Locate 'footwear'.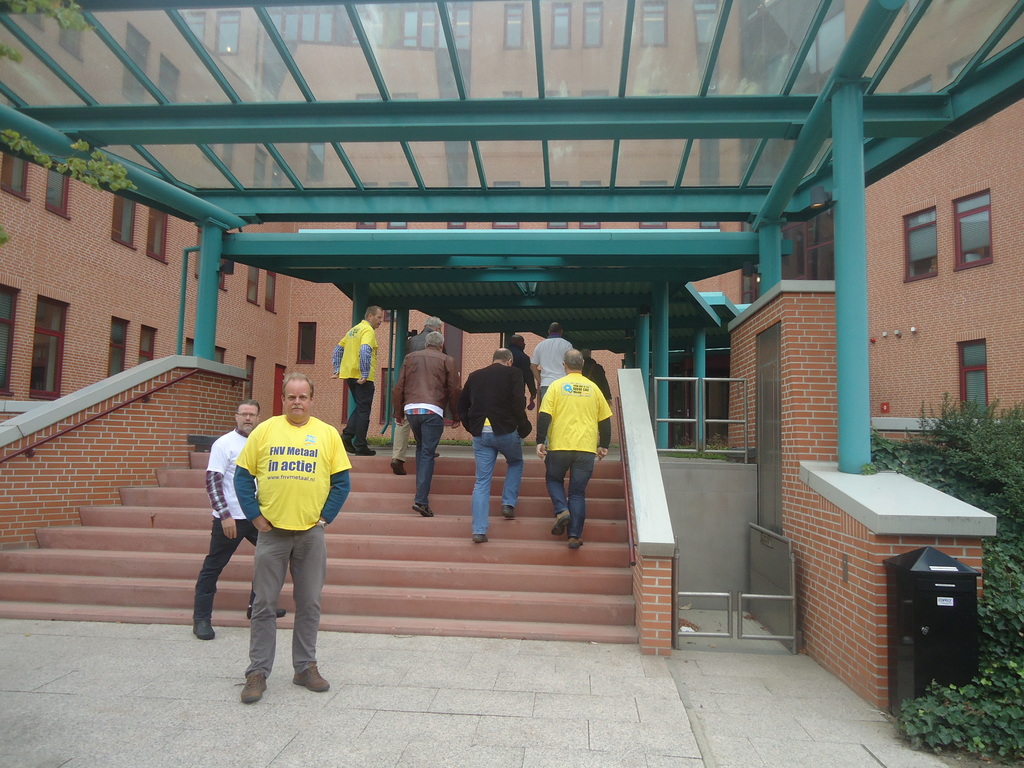
Bounding box: bbox(470, 533, 490, 542).
